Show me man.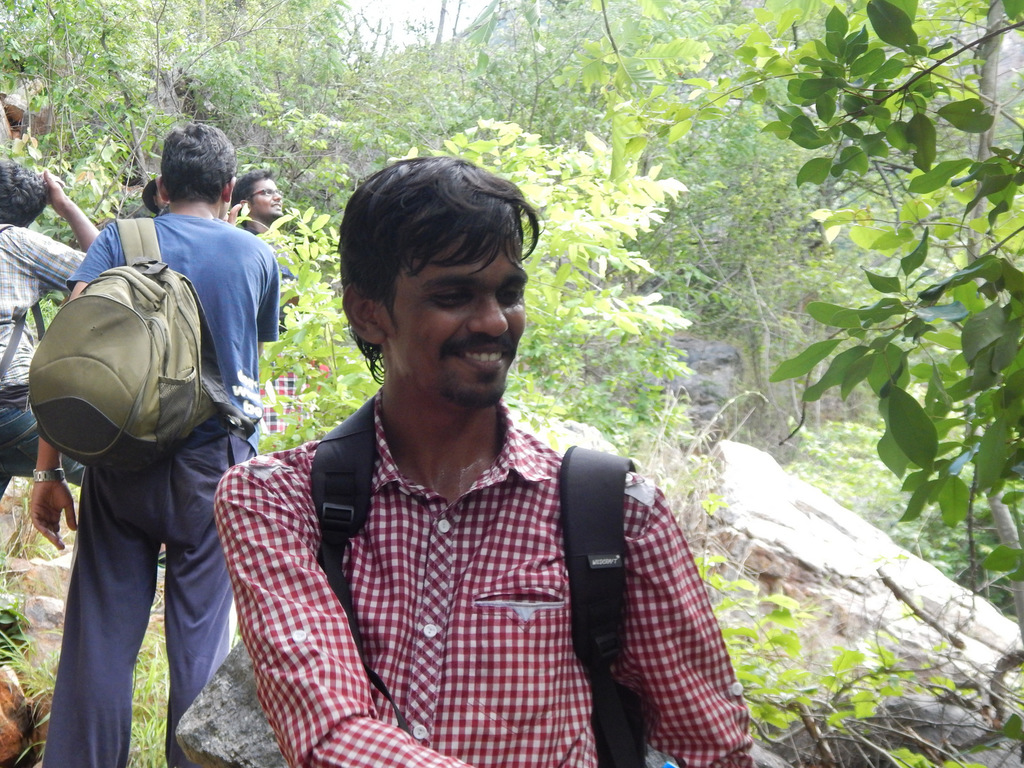
man is here: bbox(214, 153, 756, 767).
